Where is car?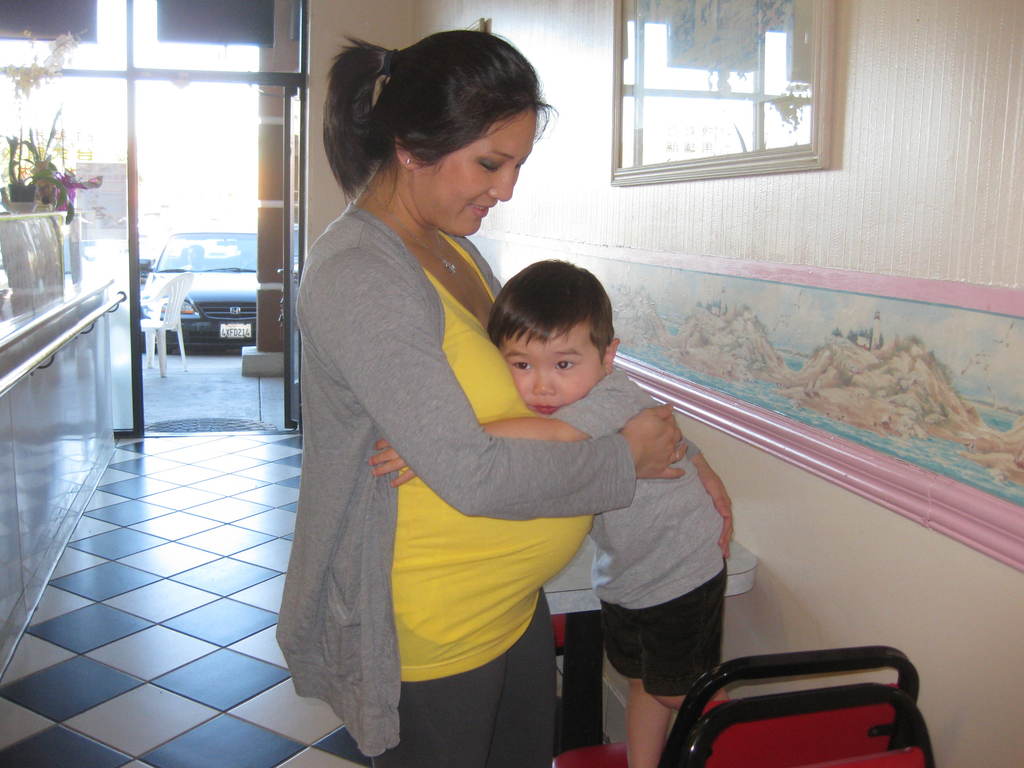
rect(293, 224, 298, 272).
